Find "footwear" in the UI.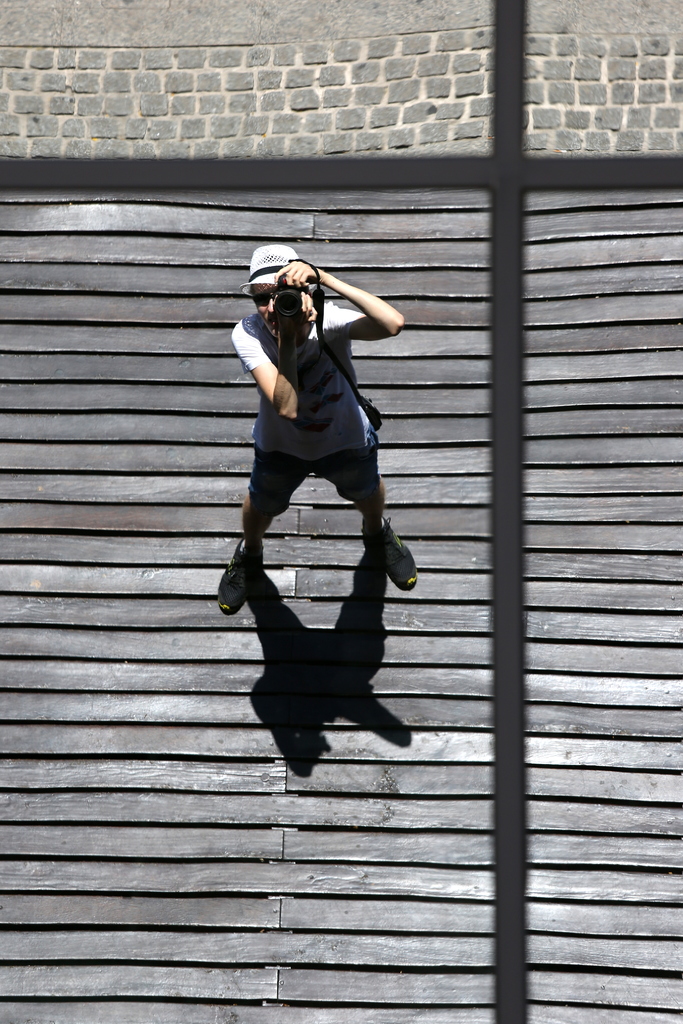
UI element at 213,547,262,619.
